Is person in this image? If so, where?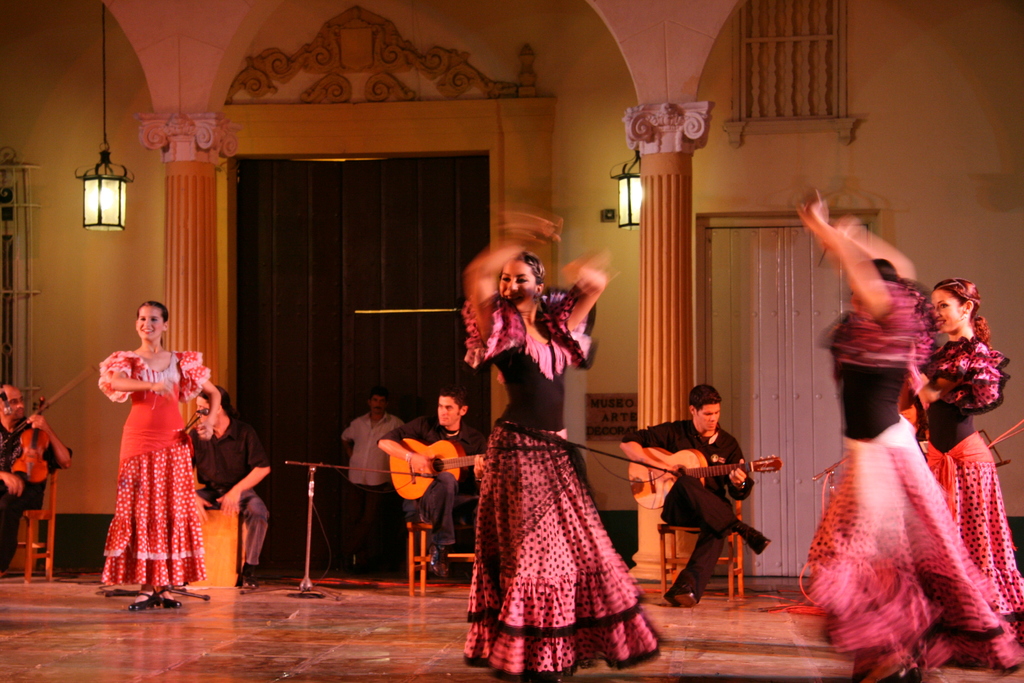
Yes, at Rect(378, 390, 492, 582).
